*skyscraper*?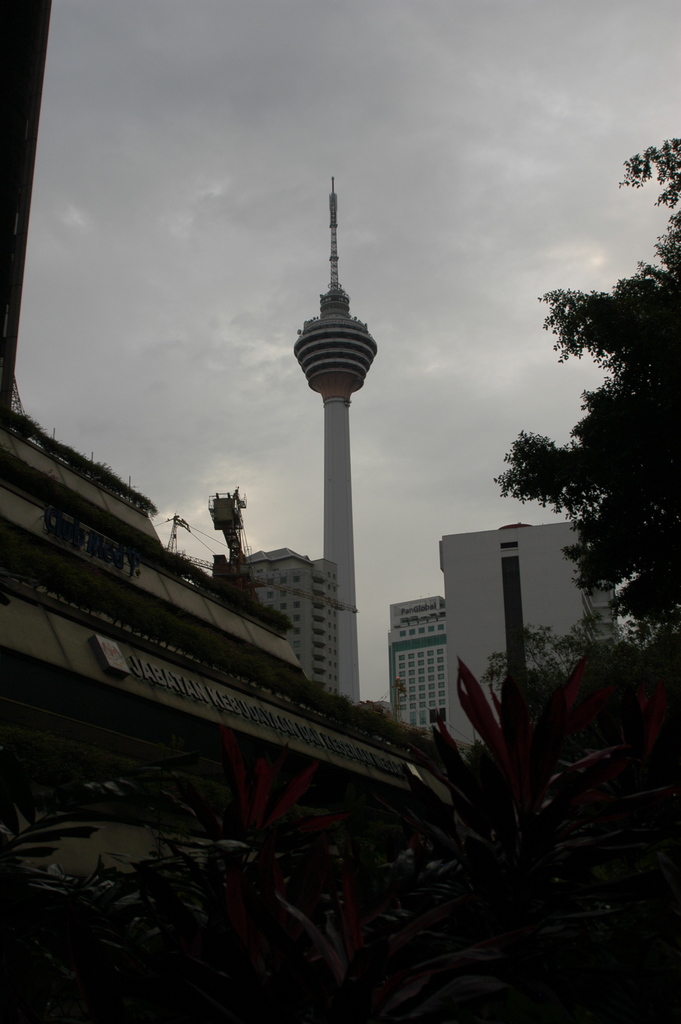
[290,181,378,714]
